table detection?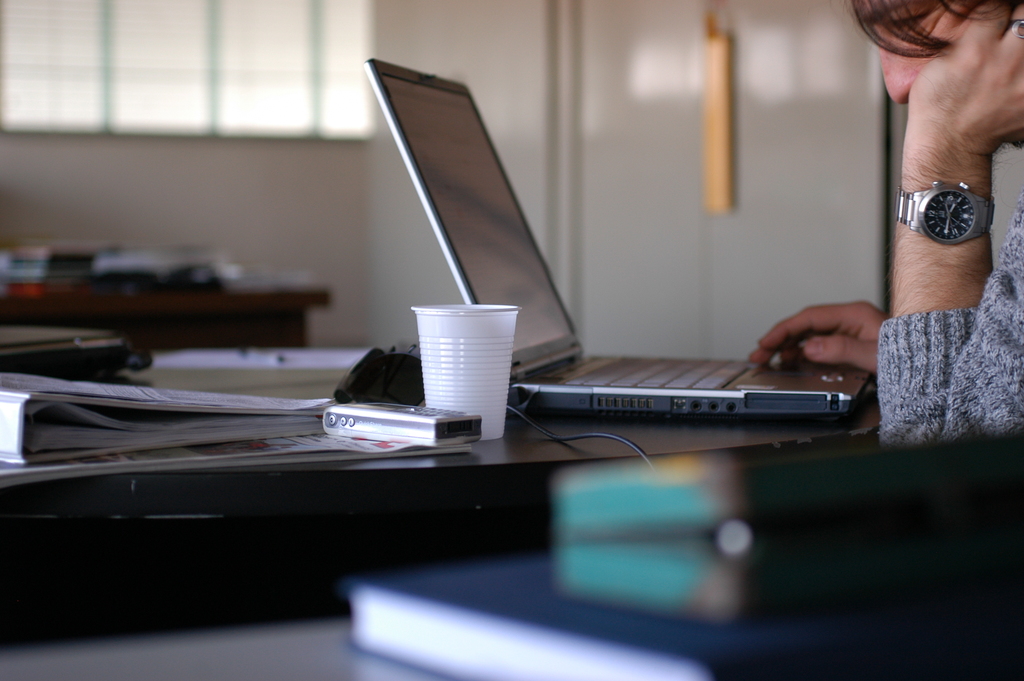
<region>0, 612, 492, 680</region>
